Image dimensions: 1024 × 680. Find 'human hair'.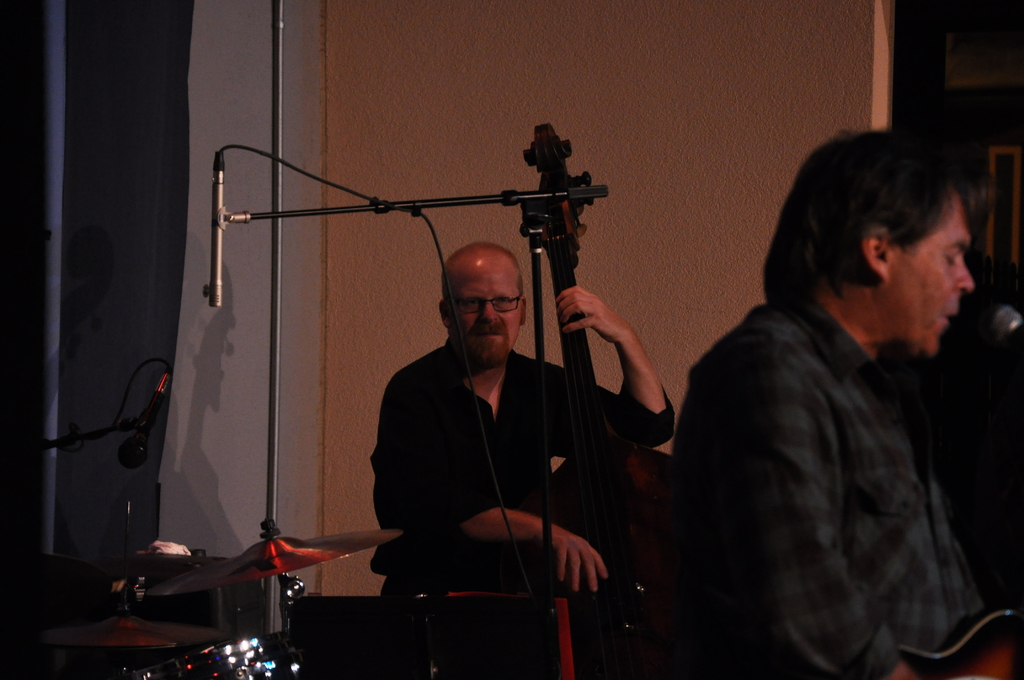
bbox=[440, 241, 527, 314].
